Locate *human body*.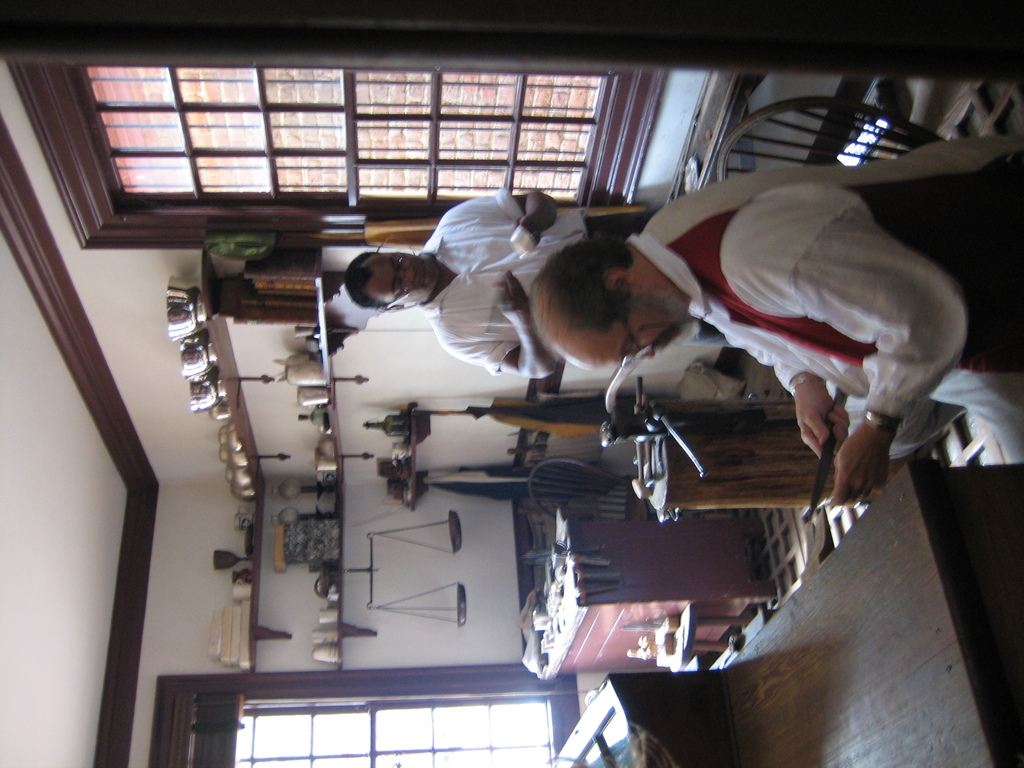
Bounding box: <bbox>540, 172, 969, 516</bbox>.
